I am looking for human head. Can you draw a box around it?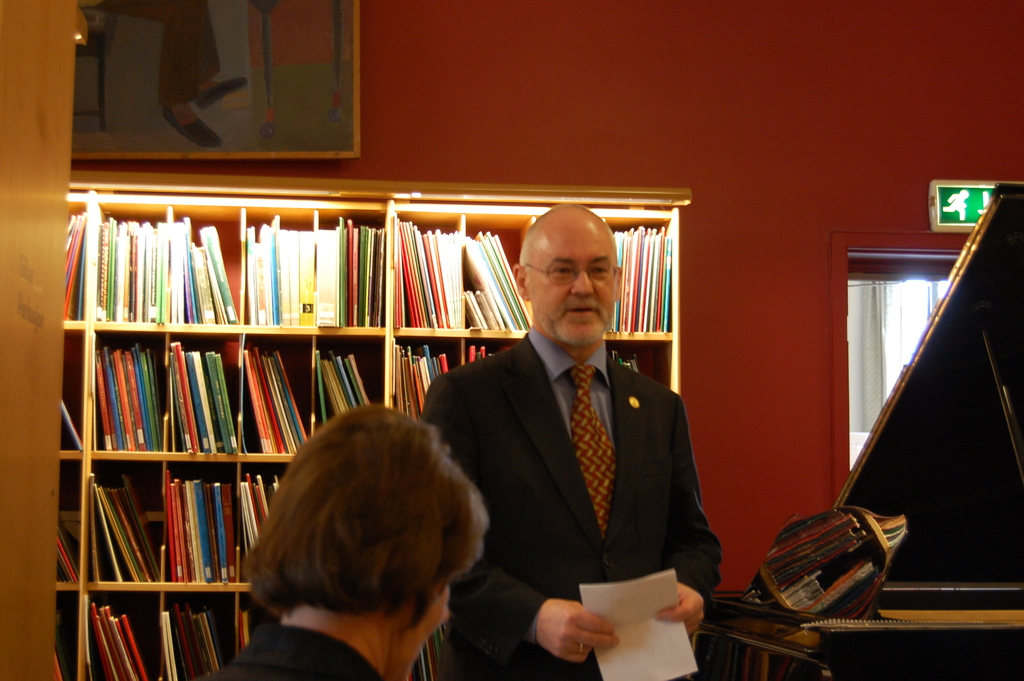
Sure, the bounding box is [520,206,634,342].
